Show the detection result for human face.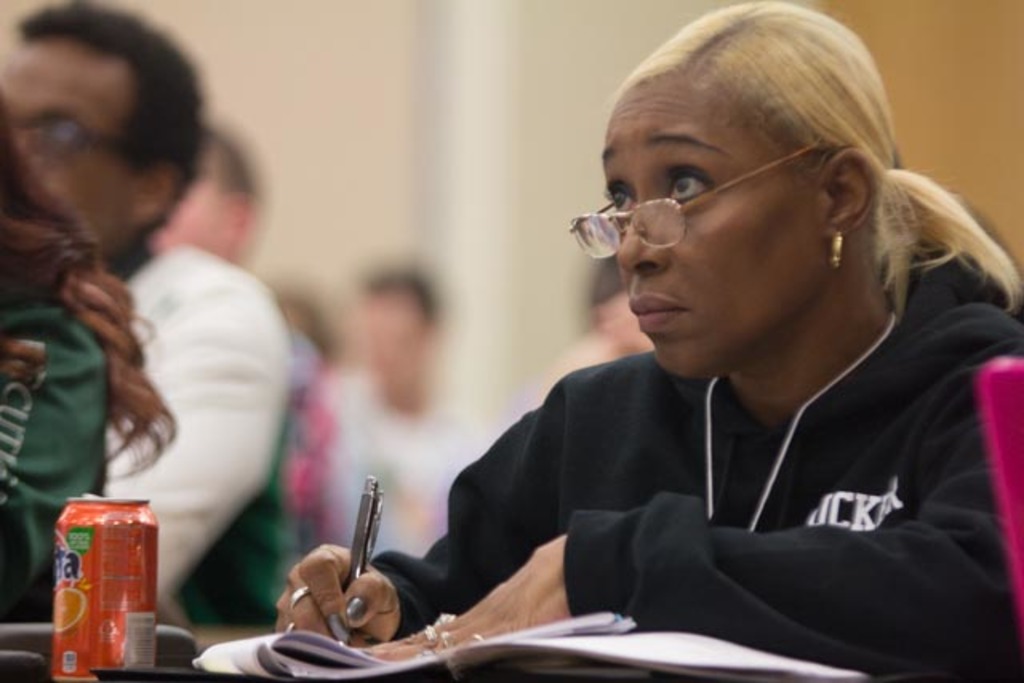
{"left": 0, "top": 38, "right": 154, "bottom": 261}.
